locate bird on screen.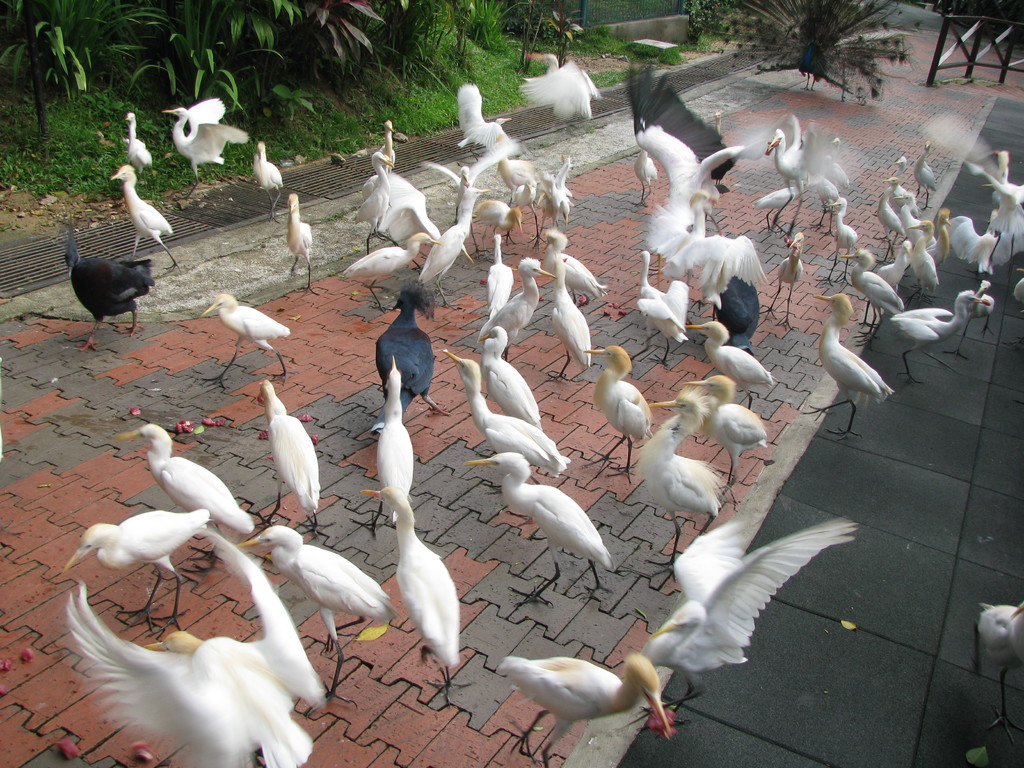
On screen at x1=634 y1=150 x2=666 y2=214.
